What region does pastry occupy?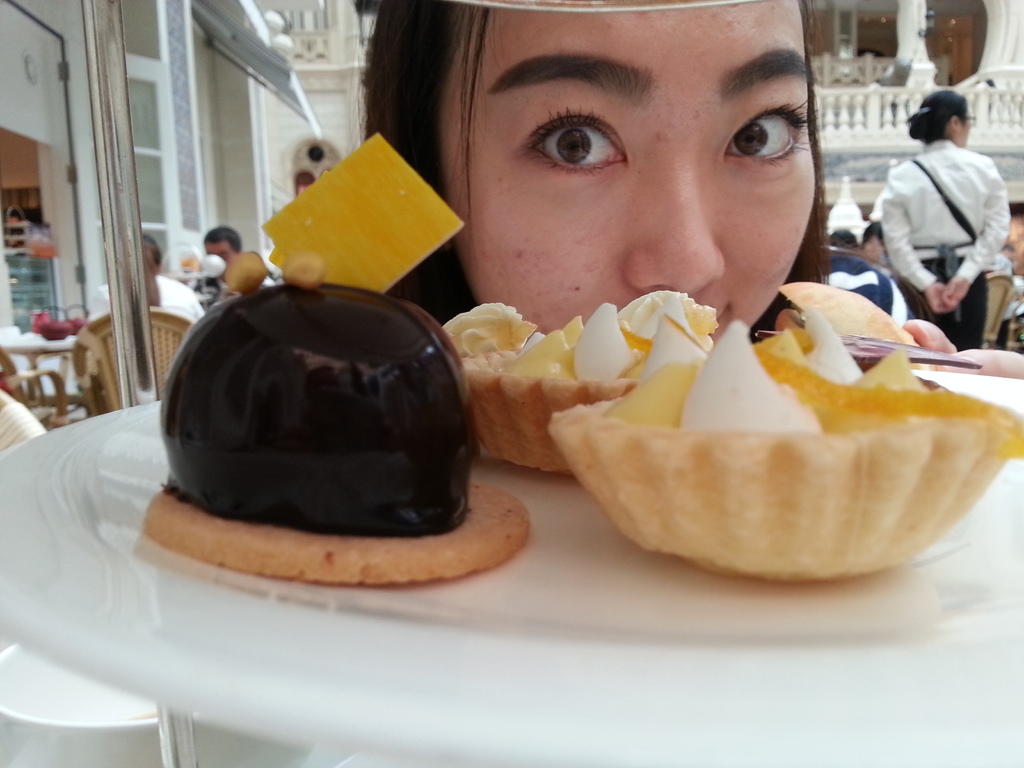
Rect(540, 283, 1008, 600).
